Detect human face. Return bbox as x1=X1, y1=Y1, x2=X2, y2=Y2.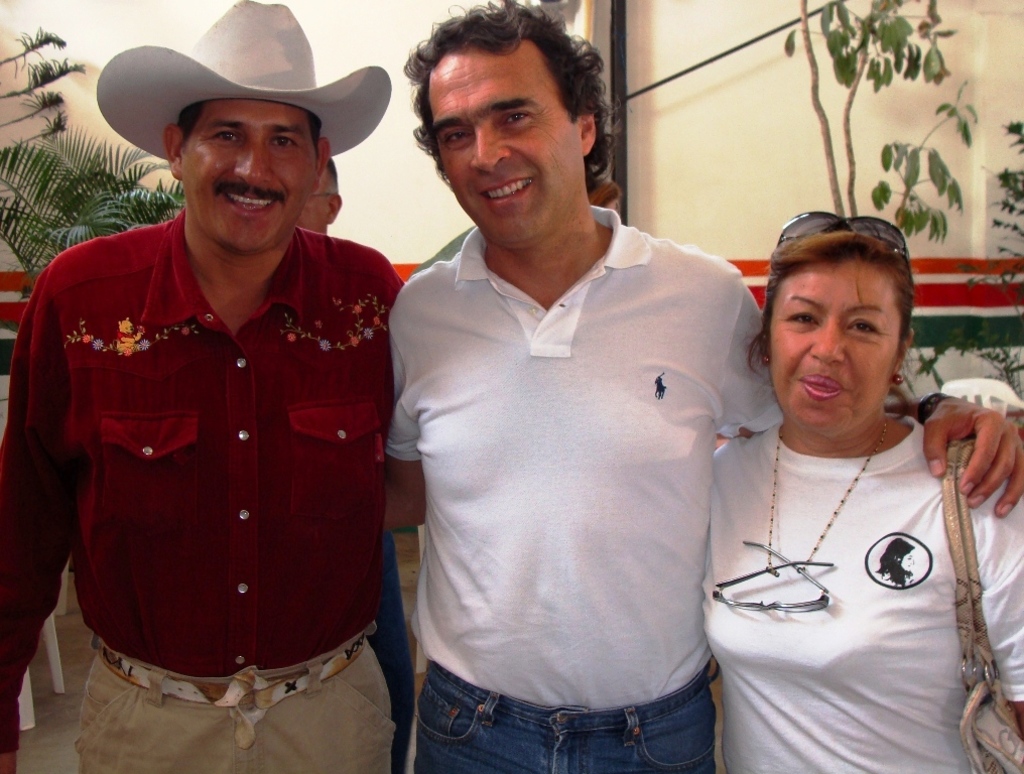
x1=180, y1=99, x2=314, y2=247.
